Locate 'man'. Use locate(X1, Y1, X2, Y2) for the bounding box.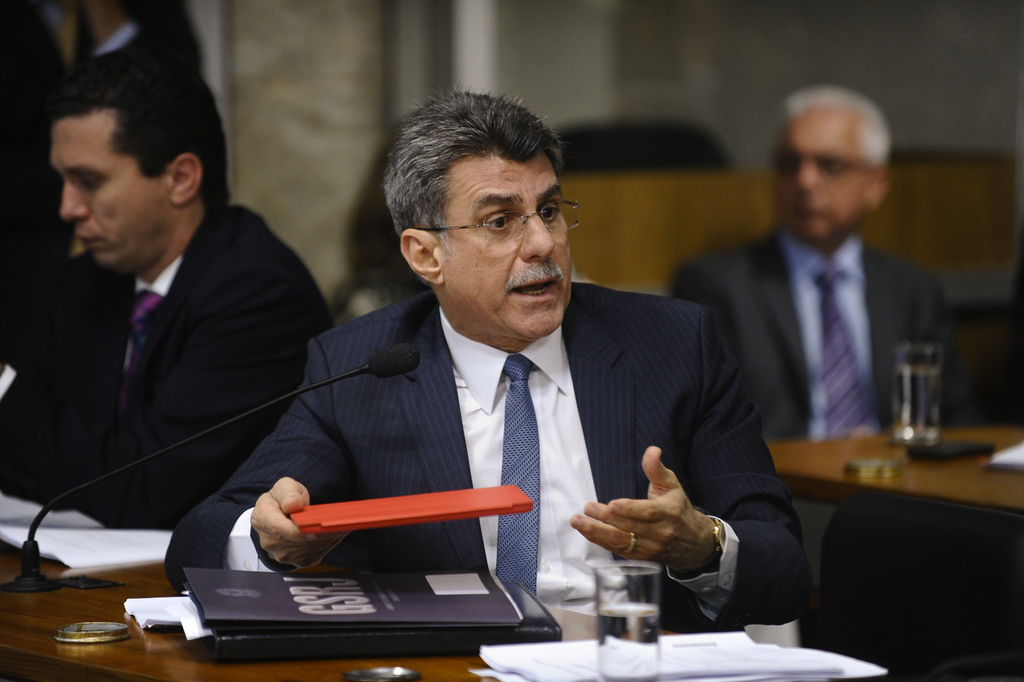
locate(666, 85, 963, 446).
